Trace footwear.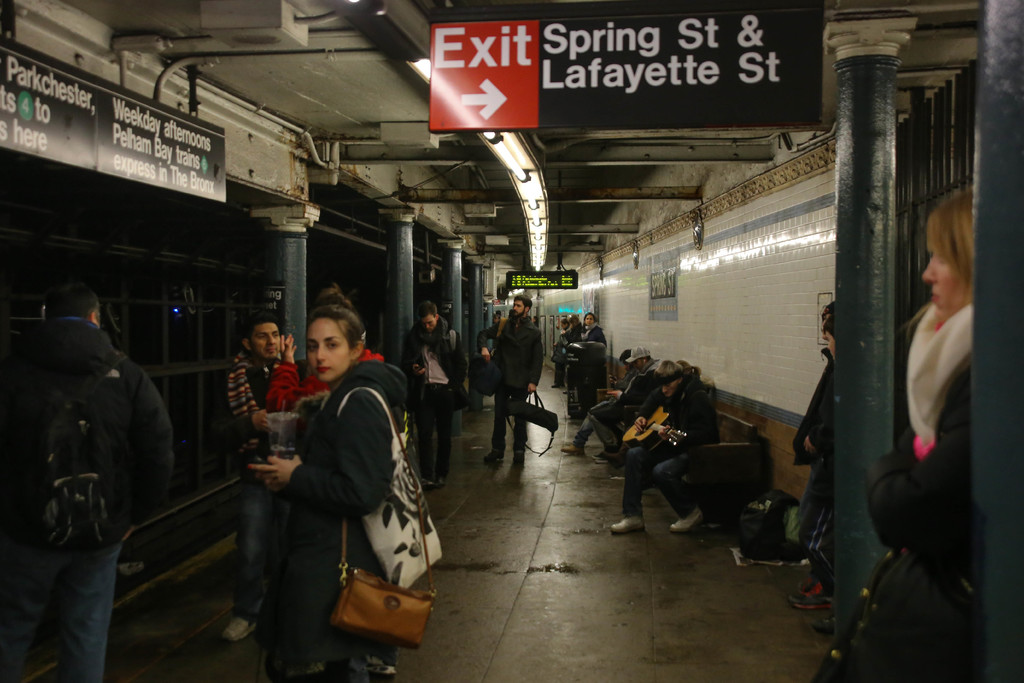
Traced to box=[603, 439, 632, 468].
